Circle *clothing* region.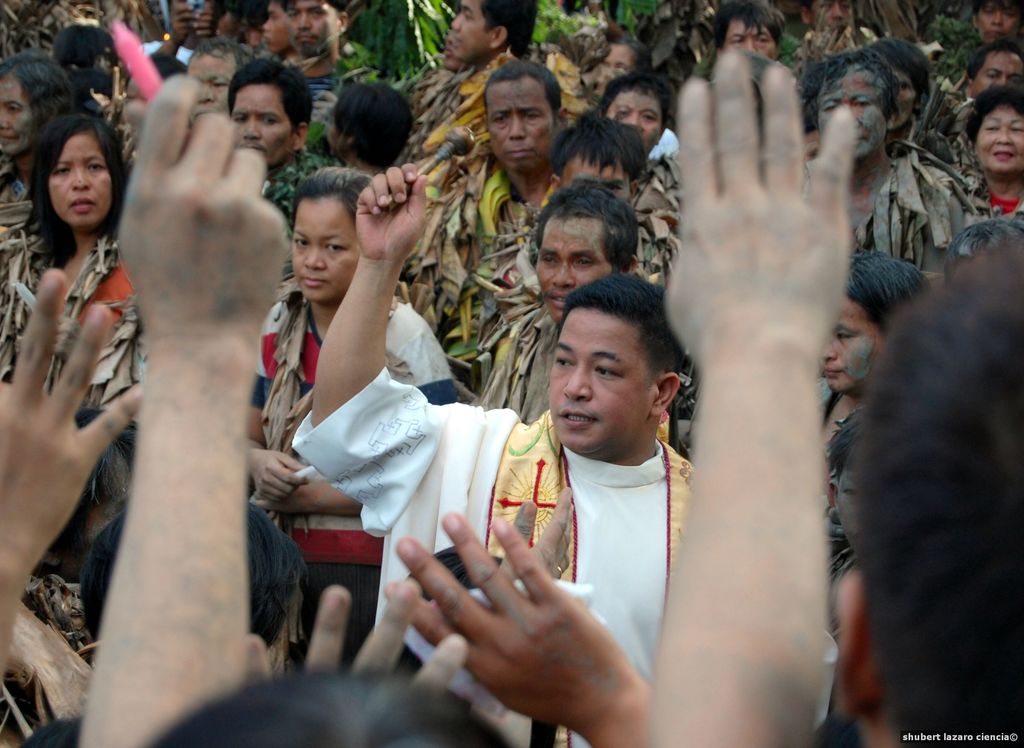
Region: pyautogui.locateOnScreen(305, 362, 841, 747).
